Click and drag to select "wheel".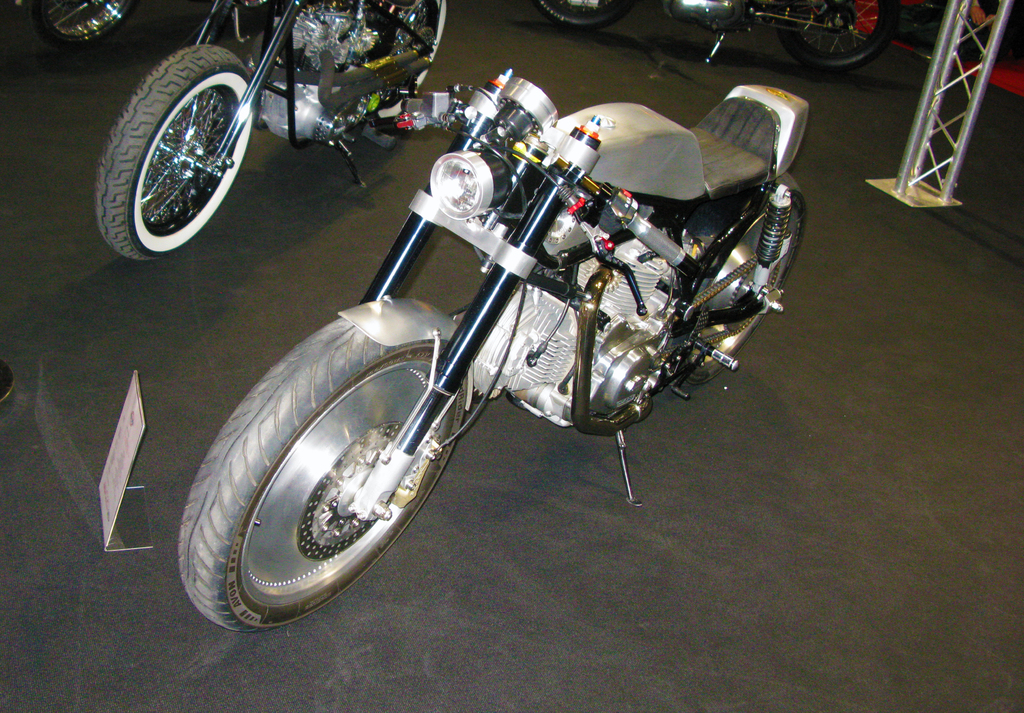
Selection: [left=687, top=192, right=807, bottom=384].
